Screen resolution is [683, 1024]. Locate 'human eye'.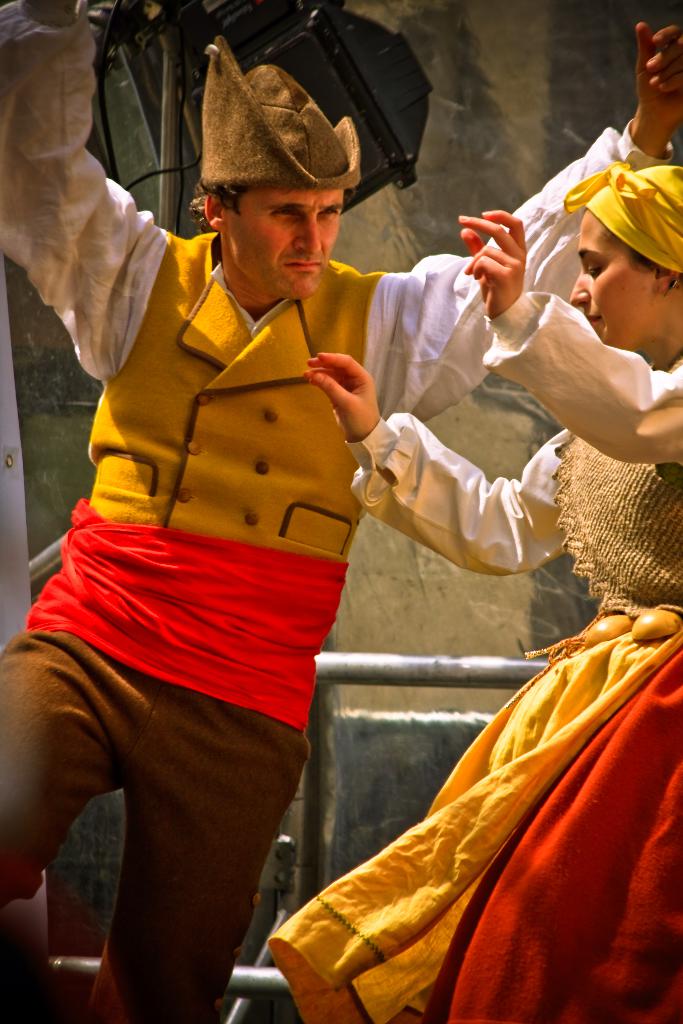
{"x1": 582, "y1": 261, "x2": 604, "y2": 284}.
